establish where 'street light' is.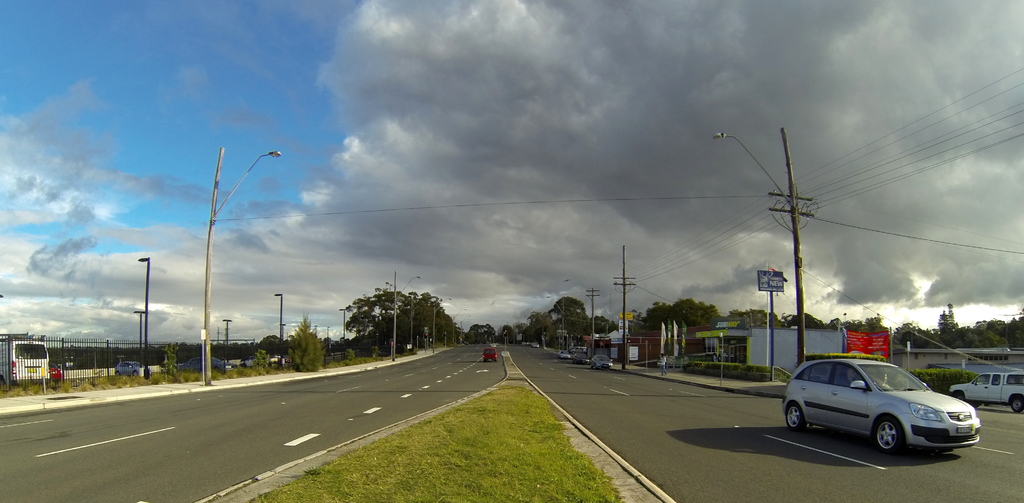
Established at box=[605, 314, 621, 334].
